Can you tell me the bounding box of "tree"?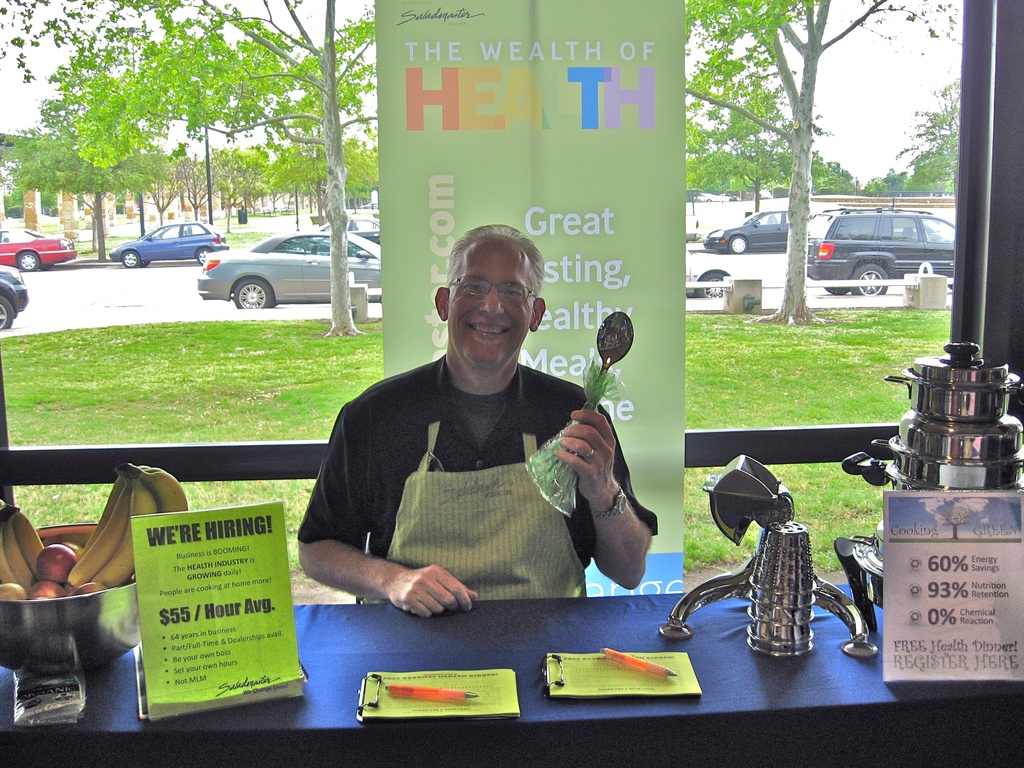
locate(681, 0, 900, 320).
